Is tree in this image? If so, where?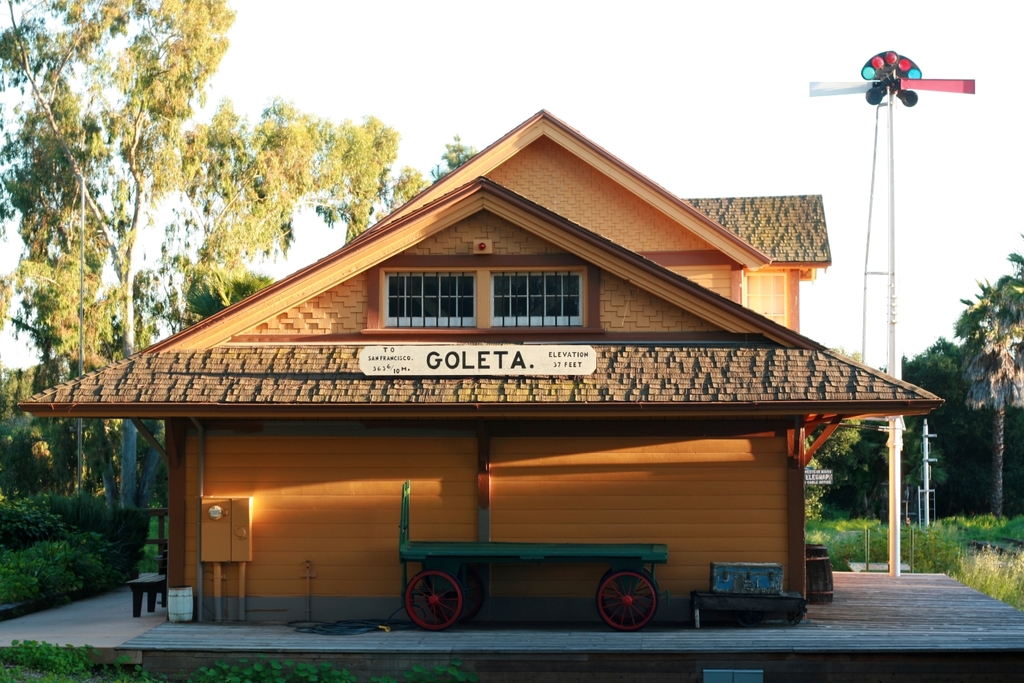
Yes, at left=6, top=33, right=263, bottom=403.
